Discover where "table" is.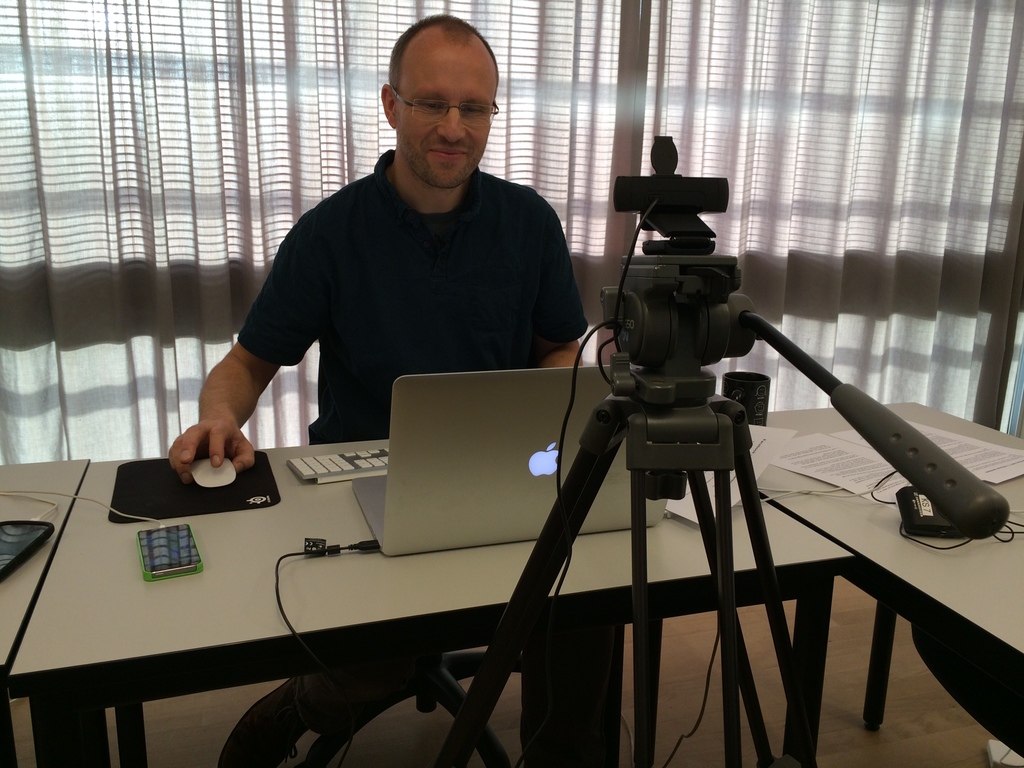
Discovered at select_region(746, 400, 1023, 767).
